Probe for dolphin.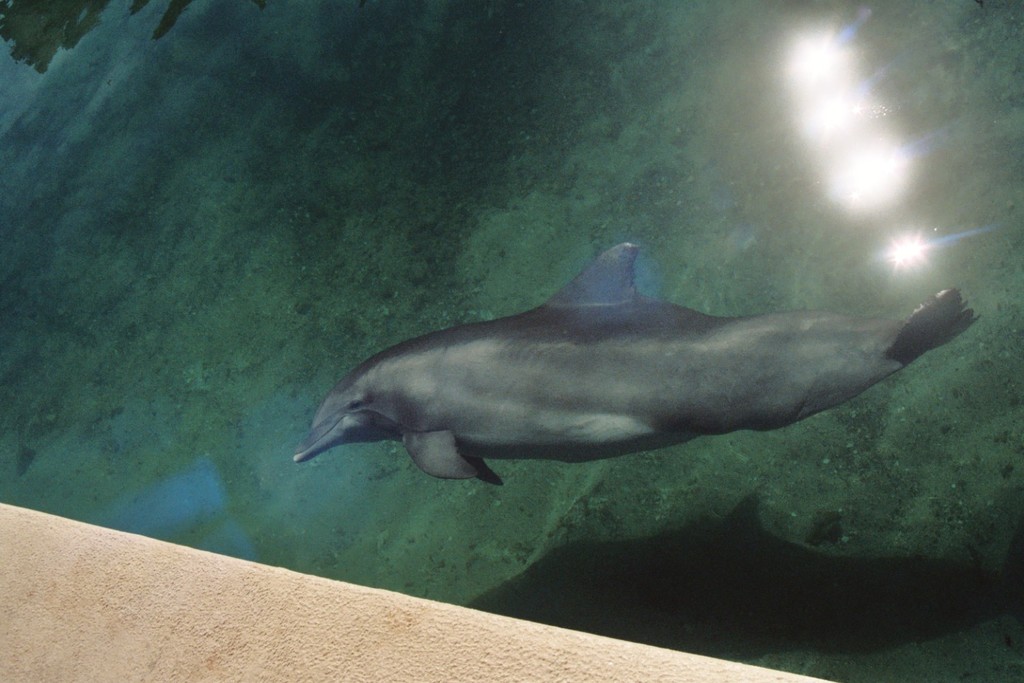
Probe result: (293, 243, 978, 490).
